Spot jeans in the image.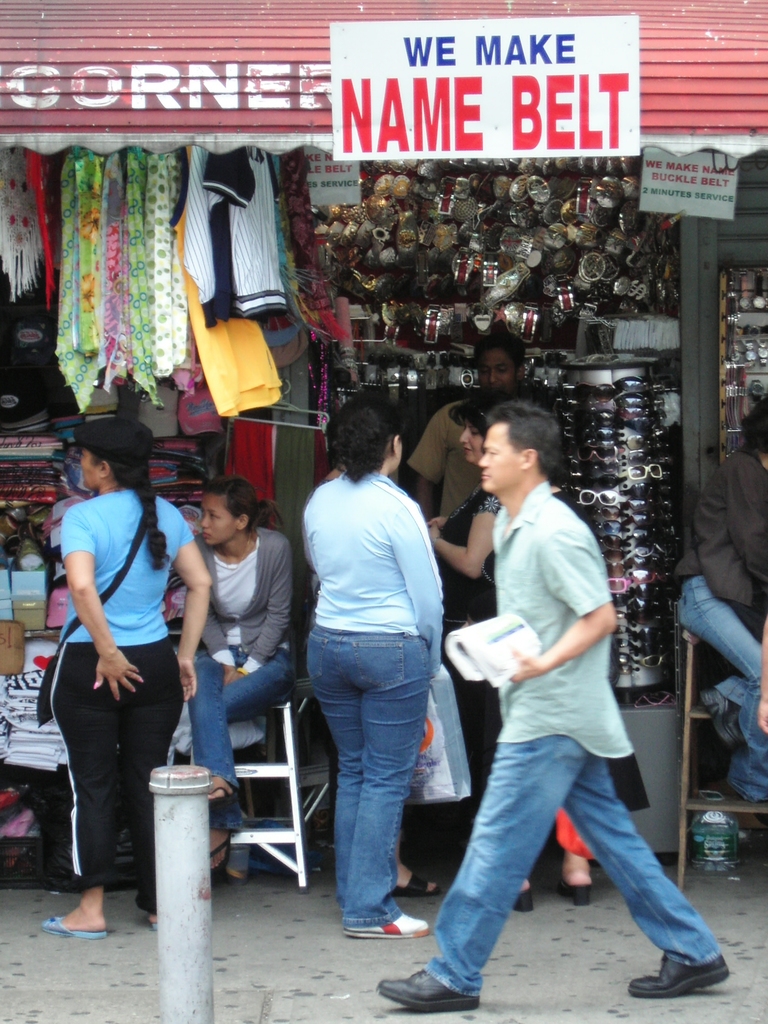
jeans found at 188, 648, 293, 834.
